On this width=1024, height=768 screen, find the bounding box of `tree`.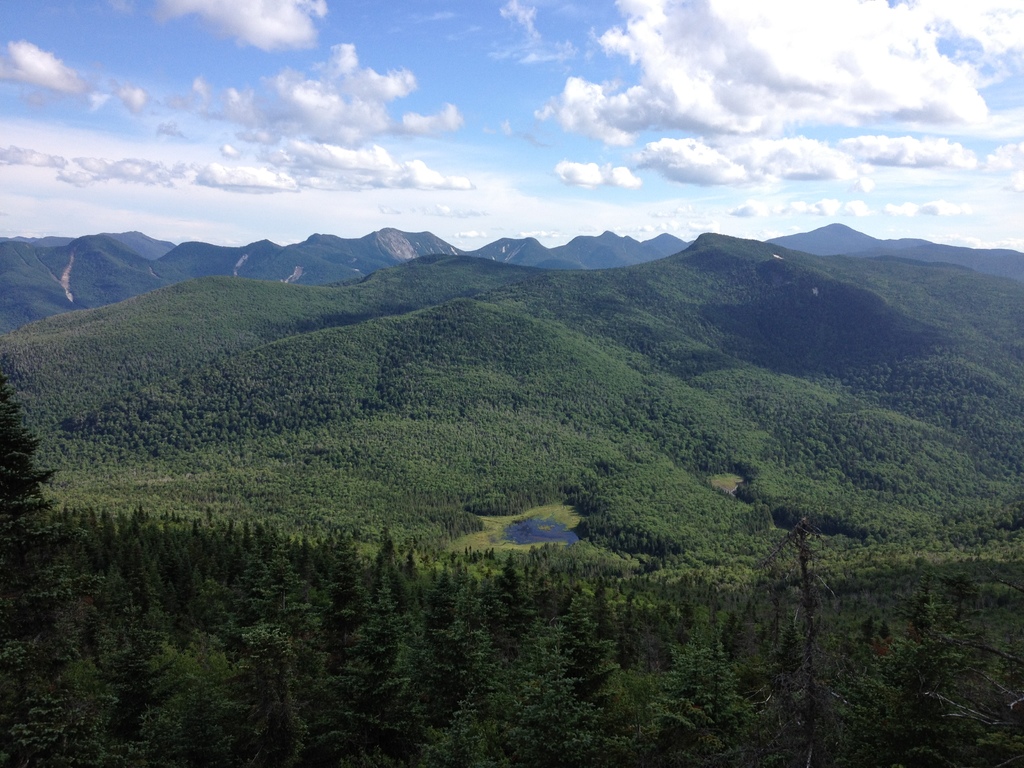
Bounding box: x1=0 y1=339 x2=50 y2=514.
